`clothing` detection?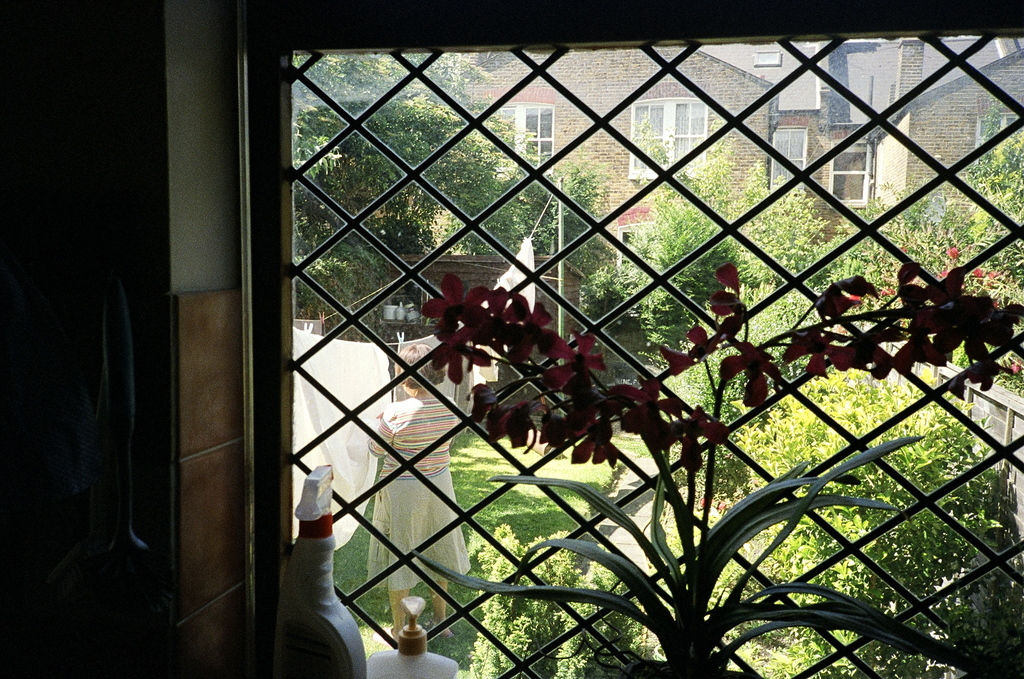
detection(365, 398, 472, 590)
